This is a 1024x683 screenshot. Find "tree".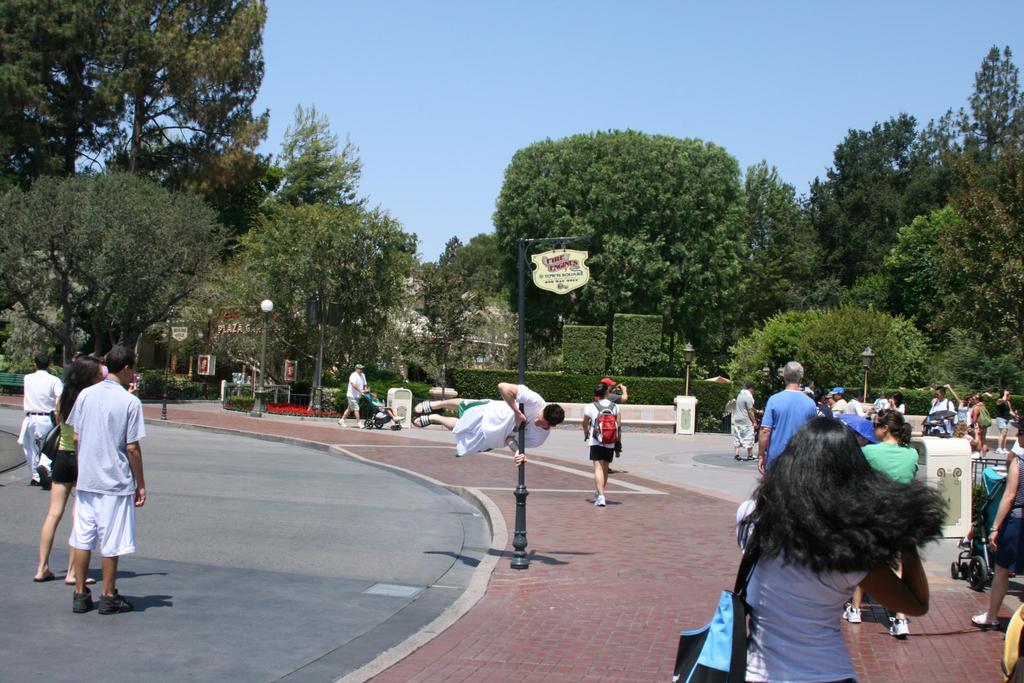
Bounding box: Rect(208, 190, 429, 411).
